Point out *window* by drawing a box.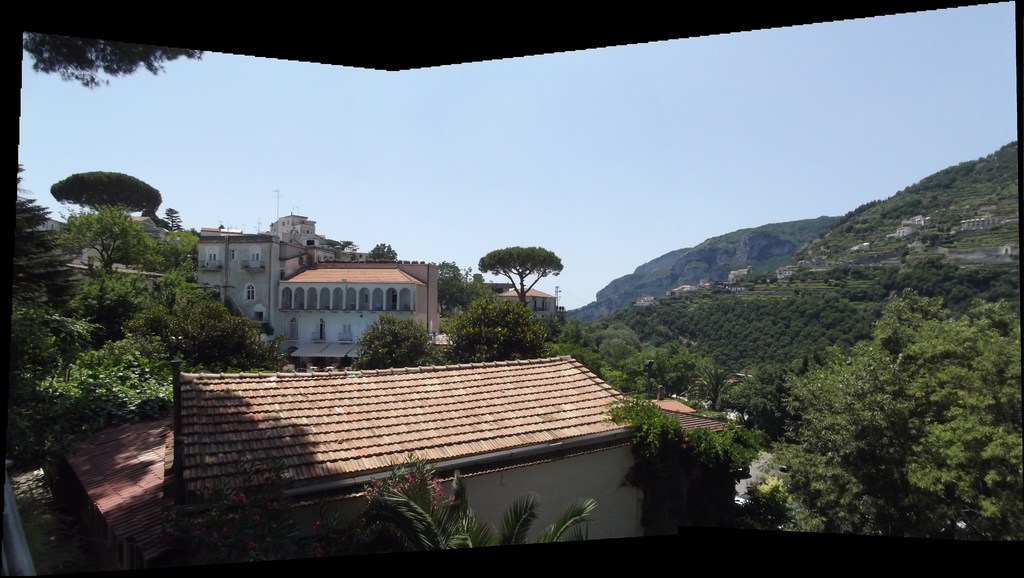
pyautogui.locateOnScreen(322, 255, 330, 260).
